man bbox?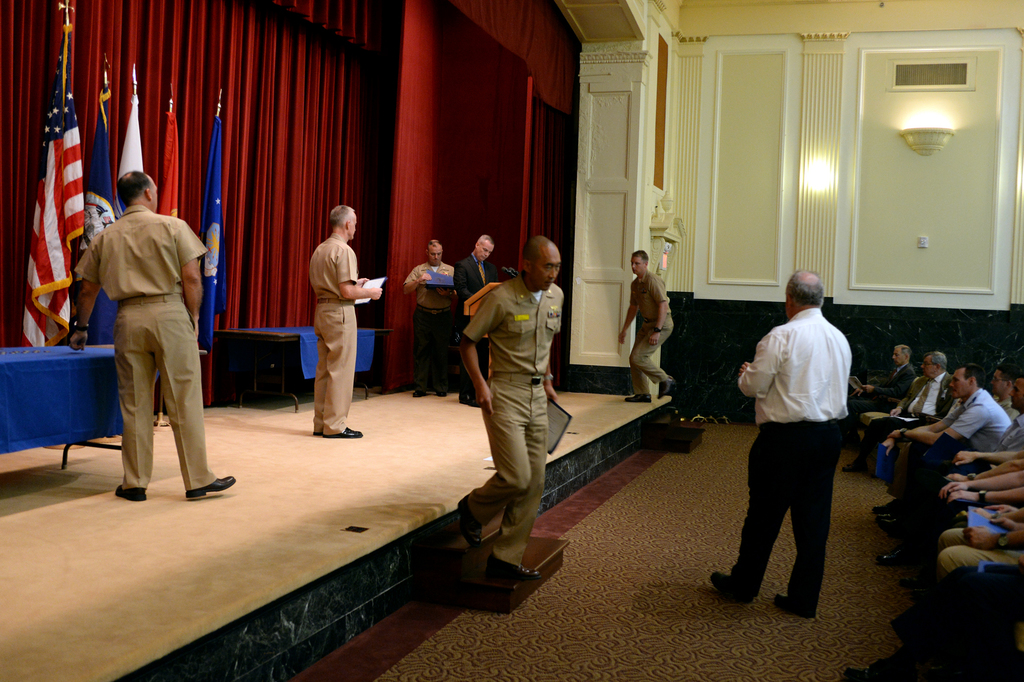
{"left": 992, "top": 357, "right": 1016, "bottom": 413}
